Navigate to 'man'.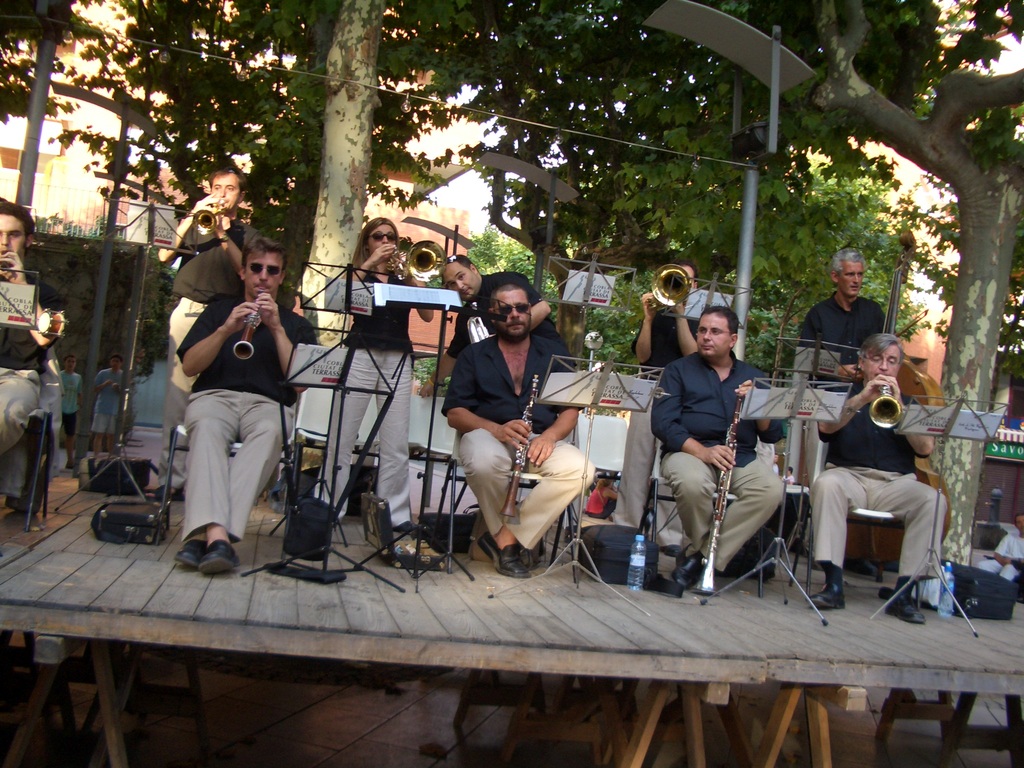
Navigation target: box(636, 312, 796, 585).
